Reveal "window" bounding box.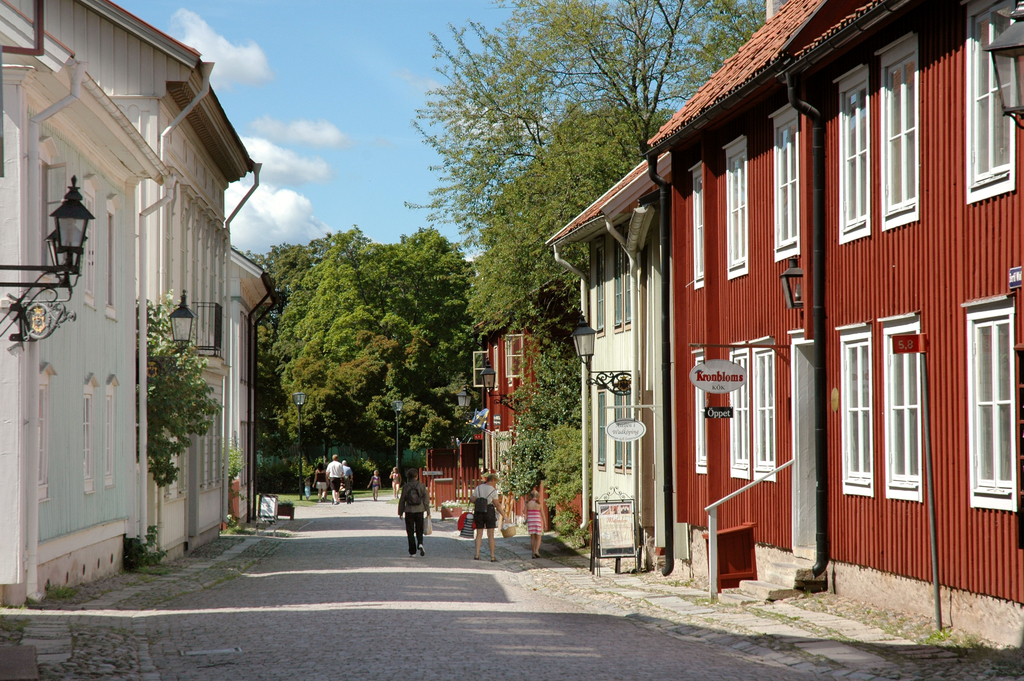
Revealed: 105 195 120 324.
